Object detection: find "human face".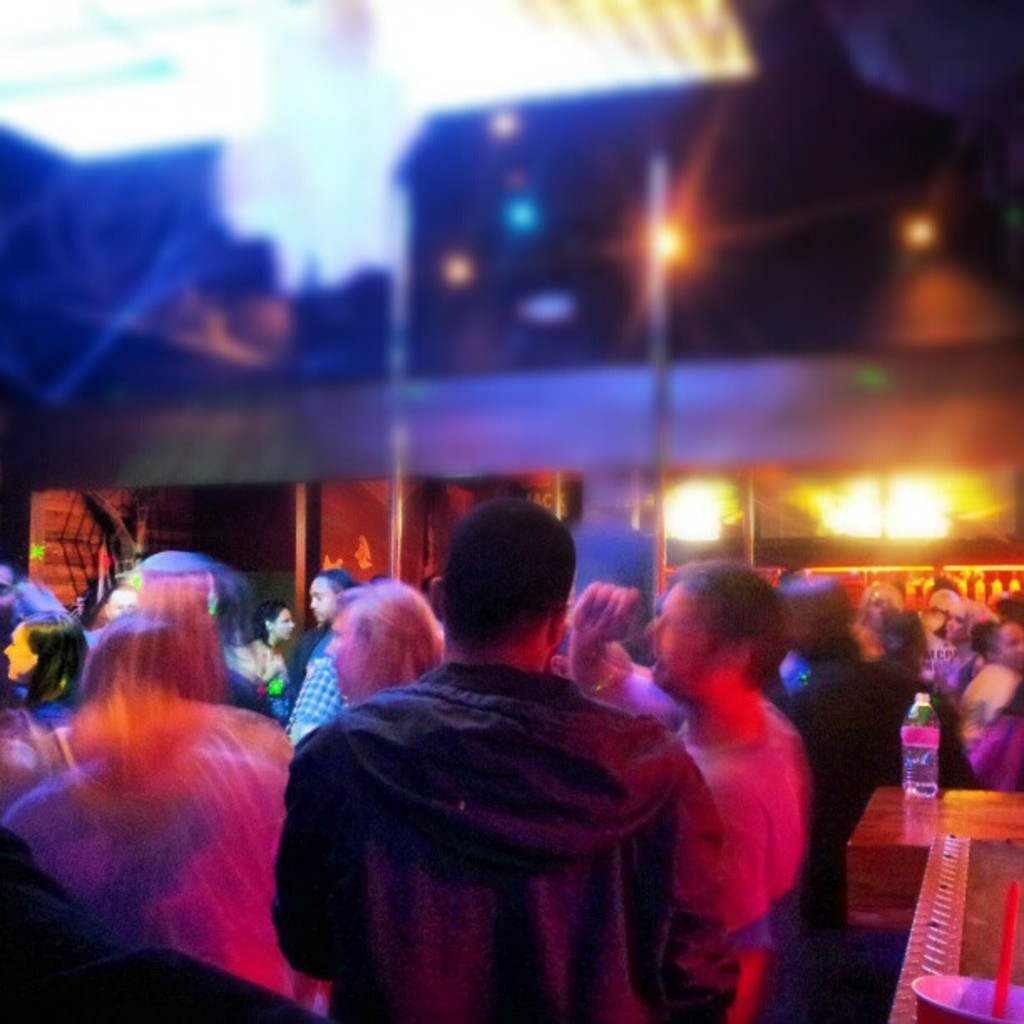
select_region(870, 589, 893, 626).
